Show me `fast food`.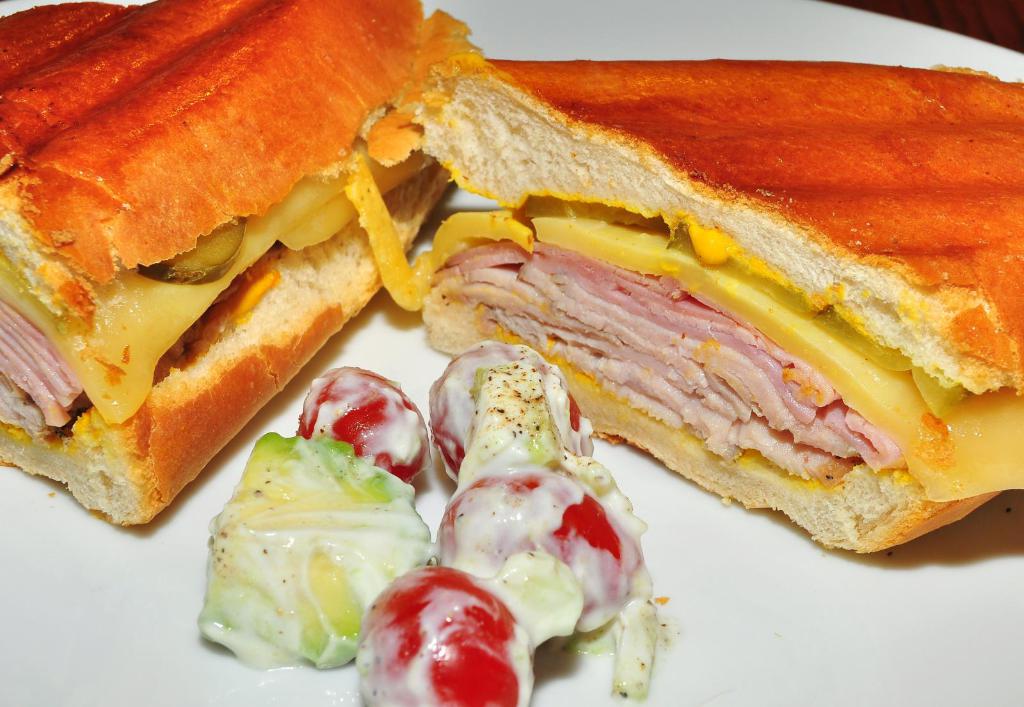
`fast food` is here: <bbox>11, 16, 462, 532</bbox>.
